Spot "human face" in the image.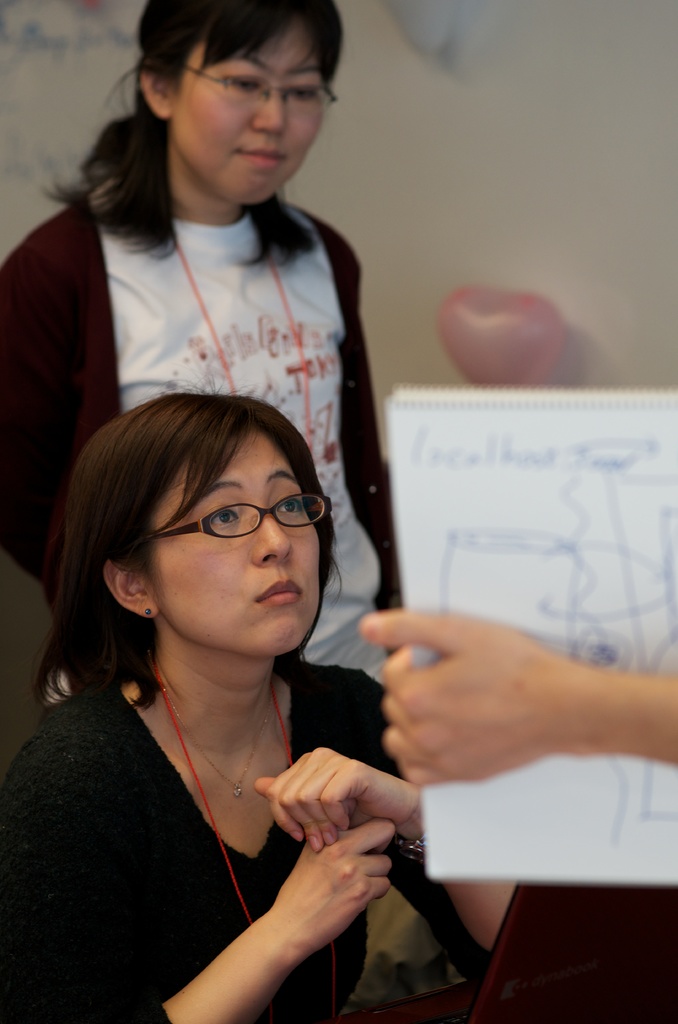
"human face" found at <bbox>170, 23, 319, 205</bbox>.
